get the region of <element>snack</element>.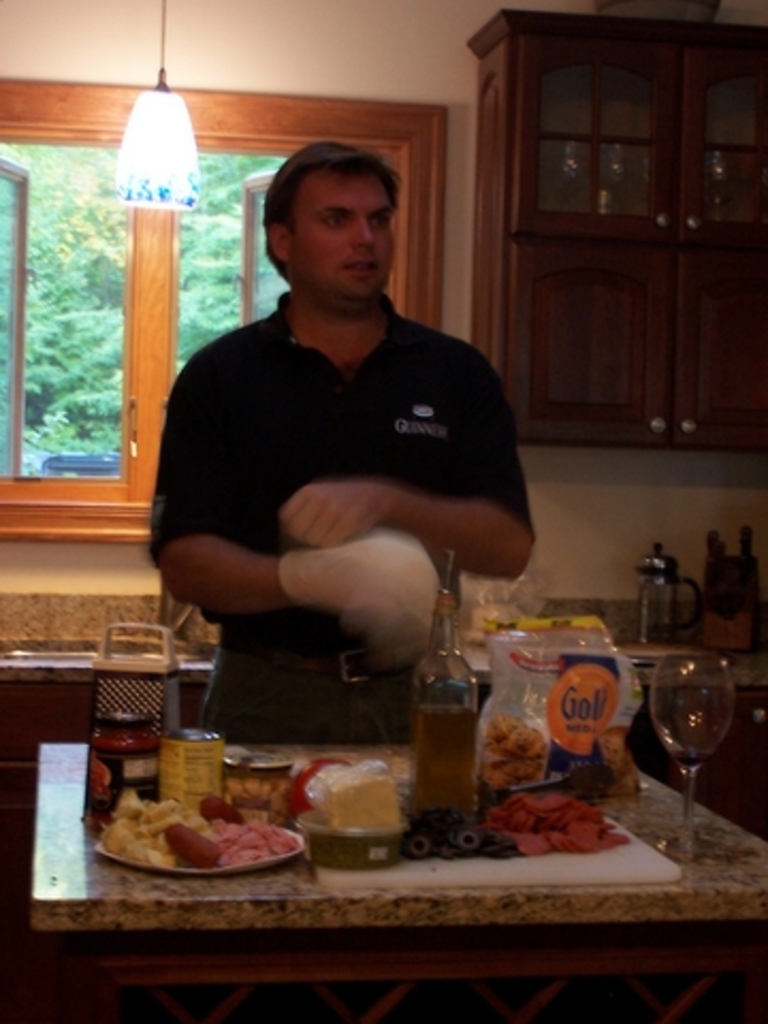
[x1=79, y1=783, x2=309, y2=883].
